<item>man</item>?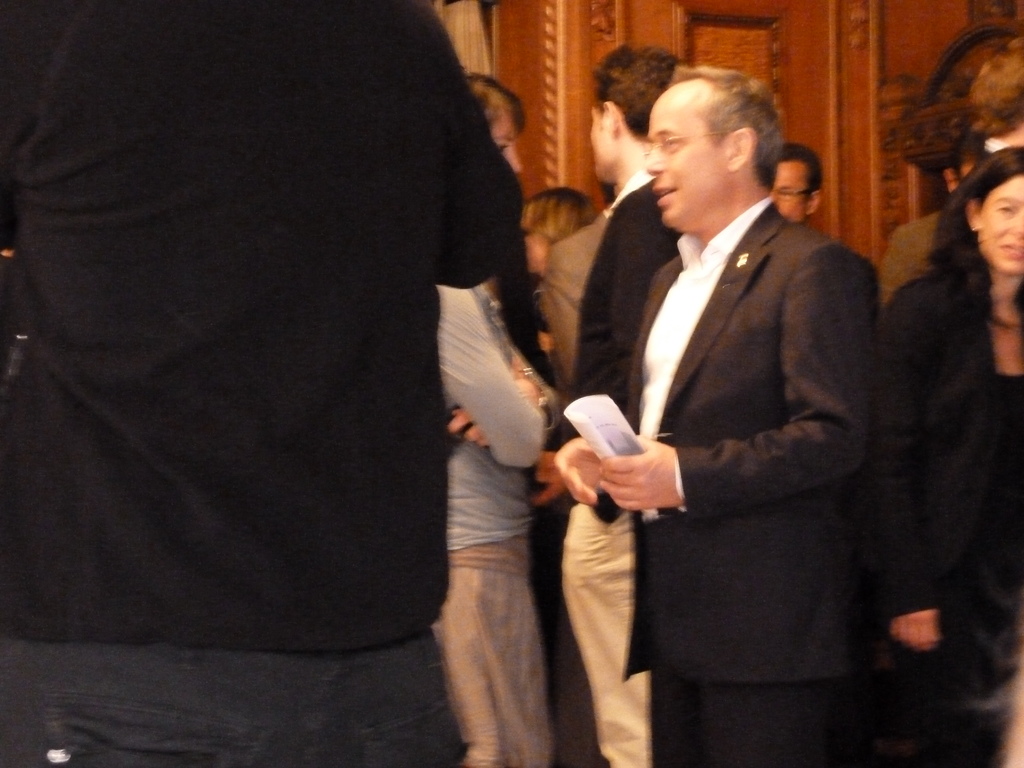
560/64/881/730
